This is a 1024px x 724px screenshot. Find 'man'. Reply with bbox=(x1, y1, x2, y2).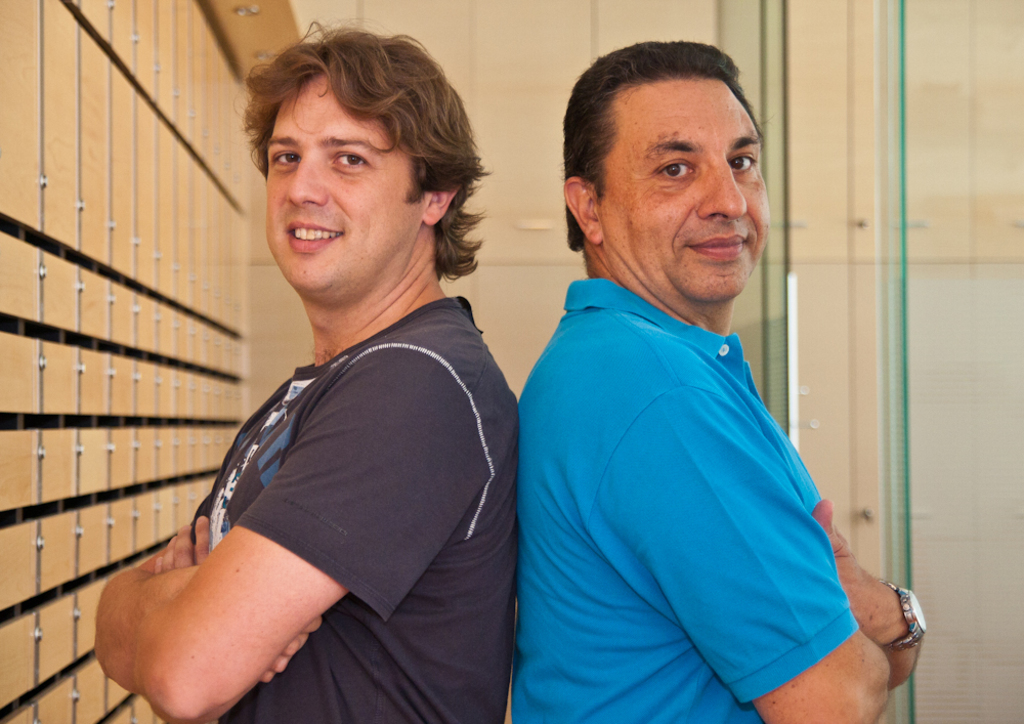
bbox=(93, 17, 518, 723).
